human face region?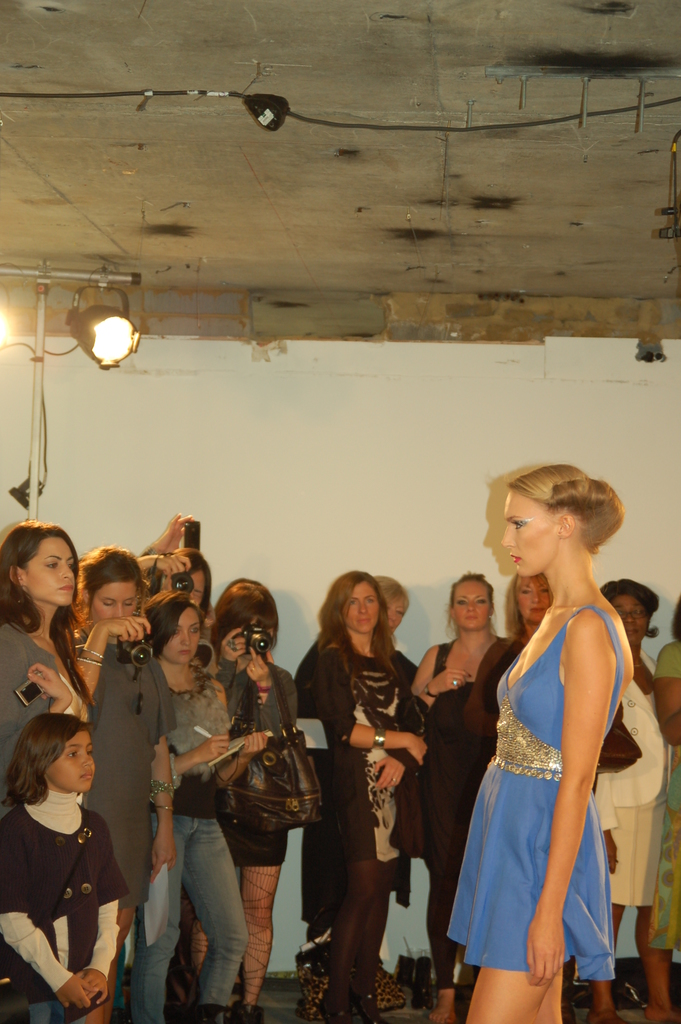
left=341, top=582, right=380, bottom=638
